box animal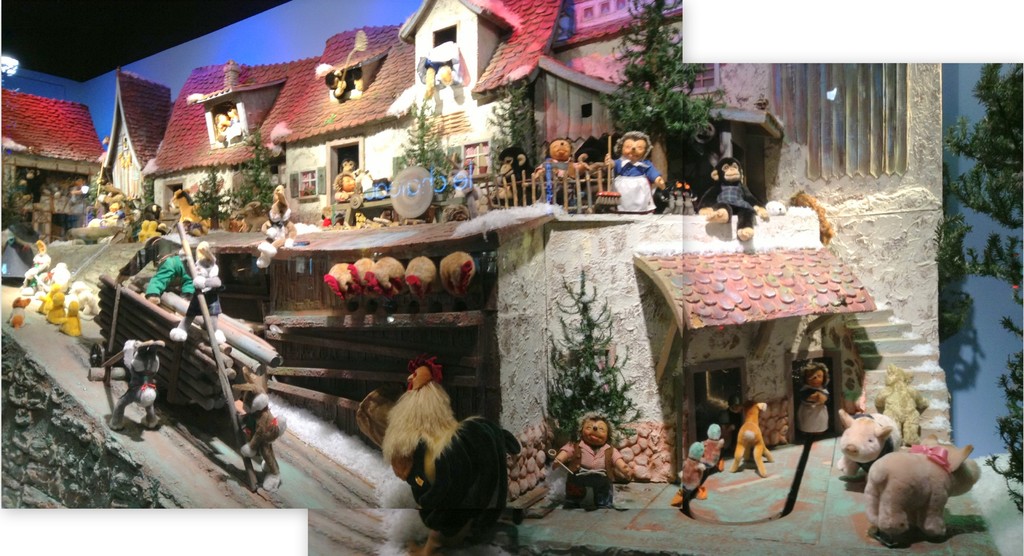
region(97, 187, 134, 230)
